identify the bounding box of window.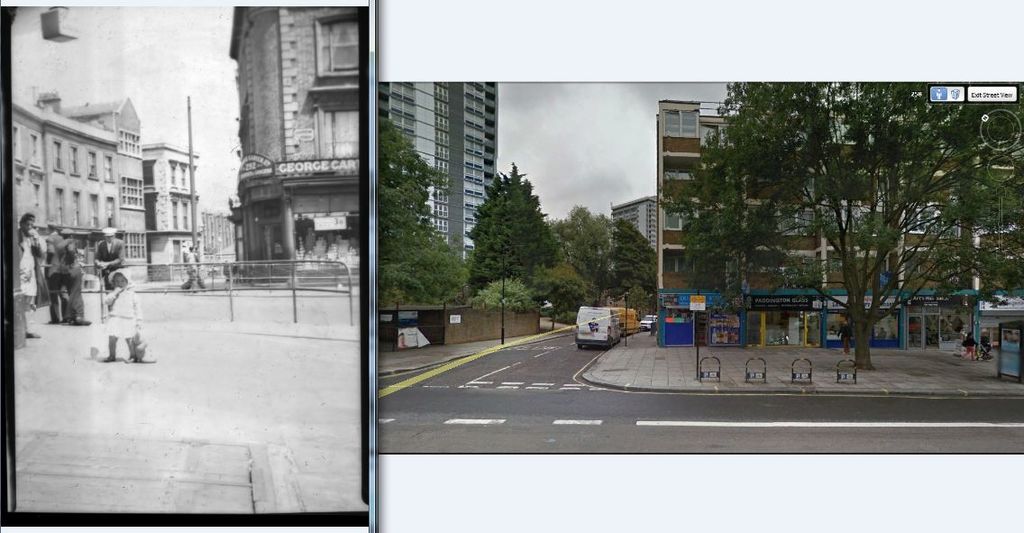
left=31, top=137, right=42, bottom=167.
